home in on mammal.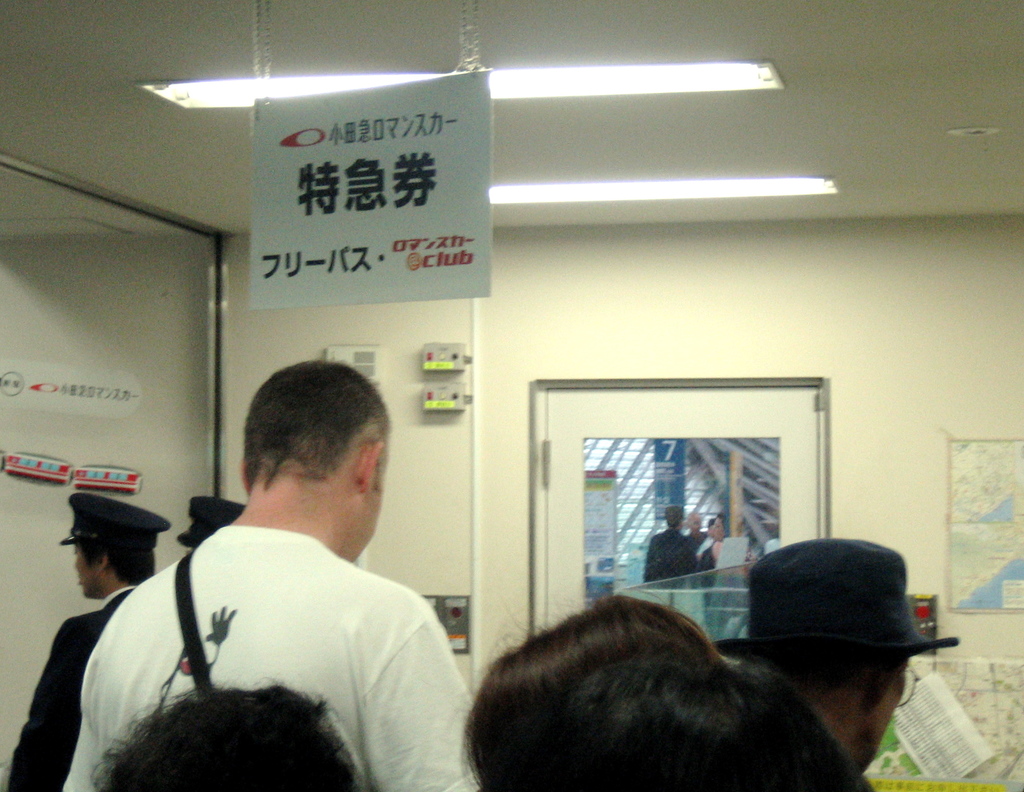
Homed in at bbox=(449, 584, 744, 791).
